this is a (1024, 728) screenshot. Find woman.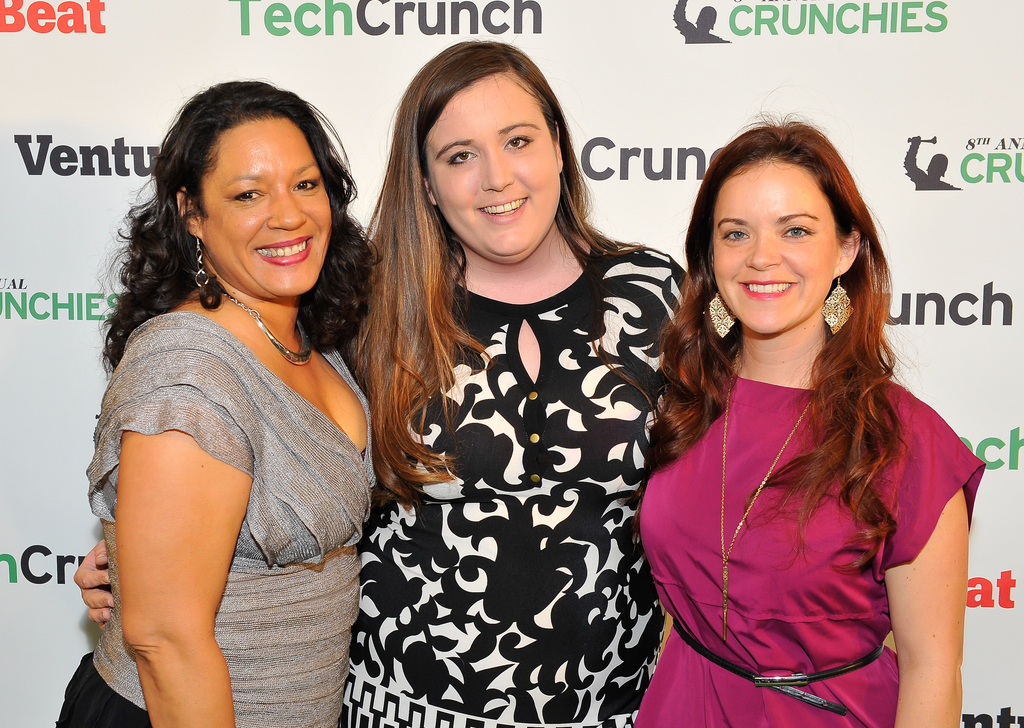
Bounding box: Rect(70, 38, 699, 727).
